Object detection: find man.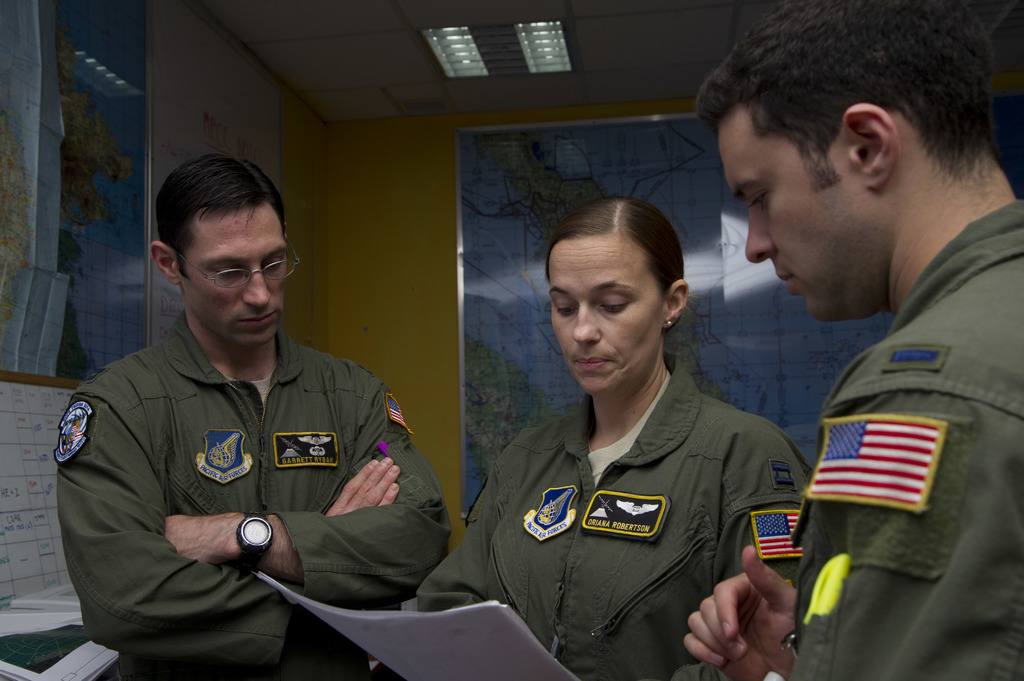
685 0 1023 680.
